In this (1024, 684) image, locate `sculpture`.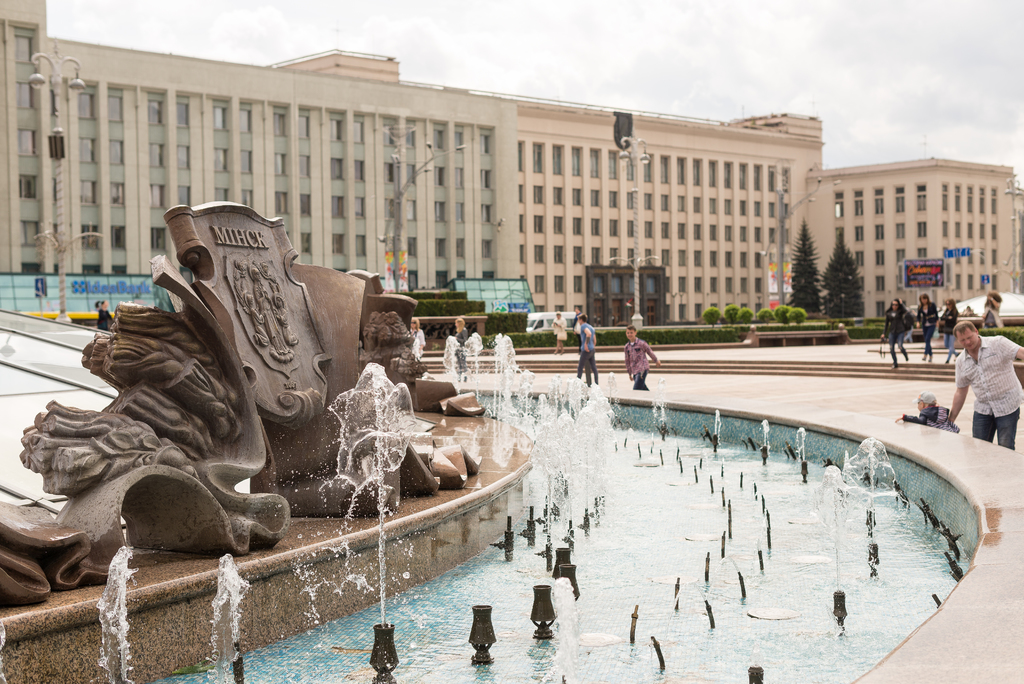
Bounding box: [0, 197, 476, 607].
